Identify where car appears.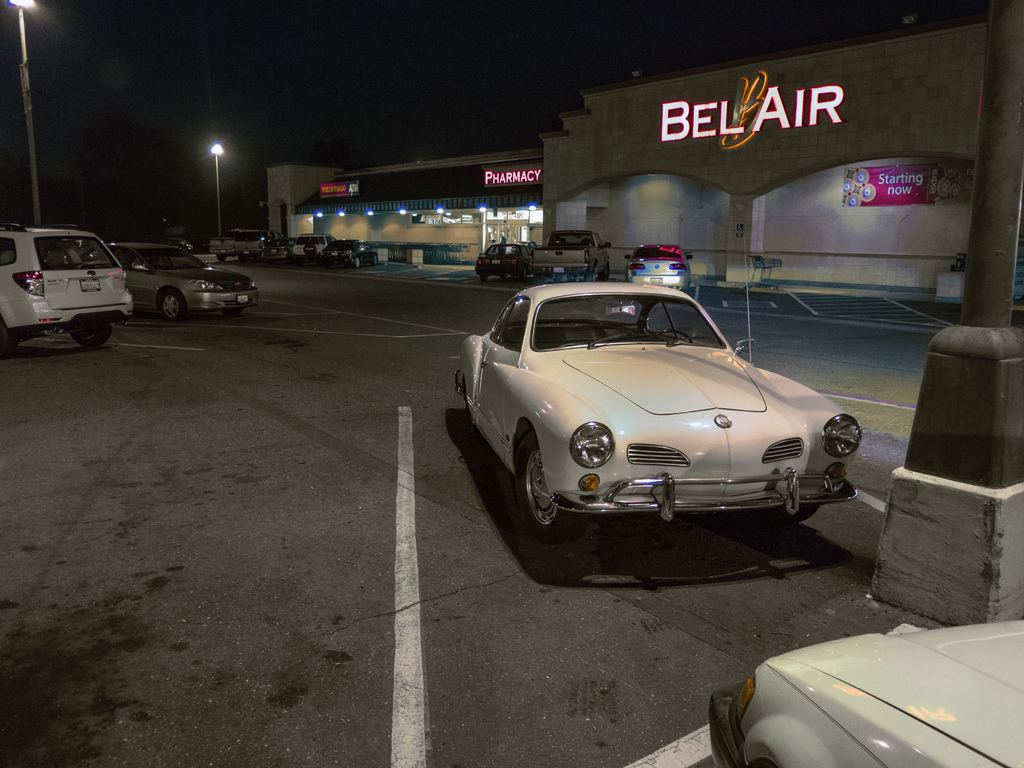
Appears at x1=706 y1=621 x2=1023 y2=767.
